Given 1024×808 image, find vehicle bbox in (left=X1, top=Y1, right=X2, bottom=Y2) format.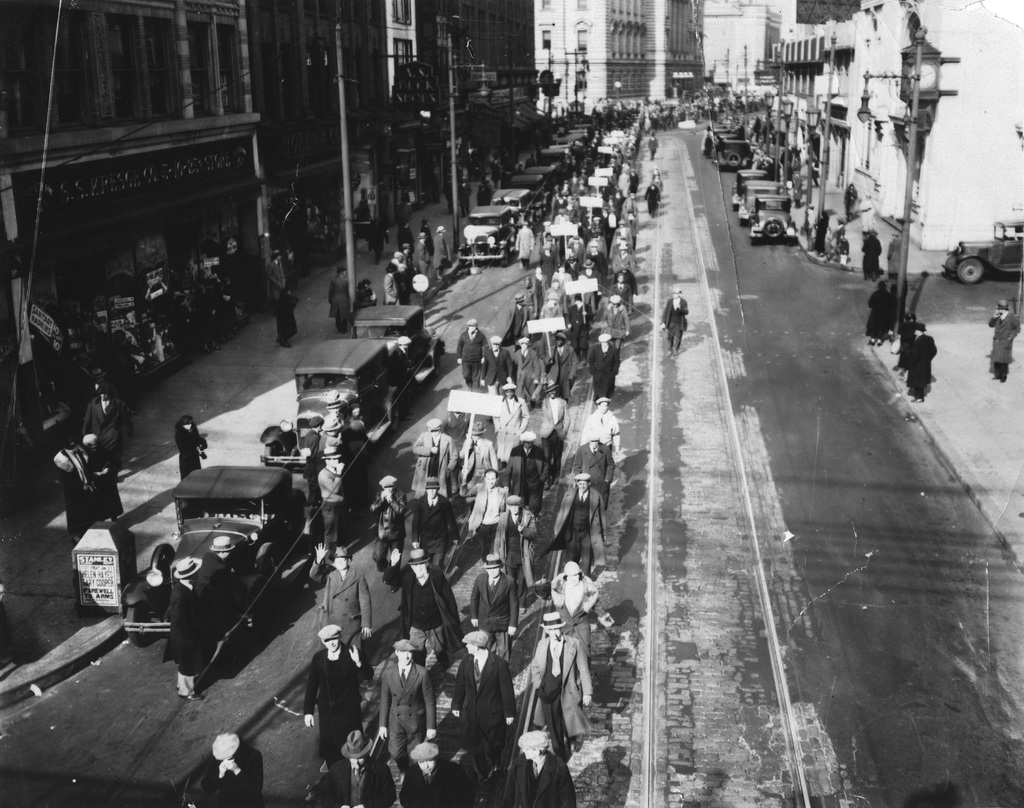
(left=486, top=186, right=538, bottom=223).
